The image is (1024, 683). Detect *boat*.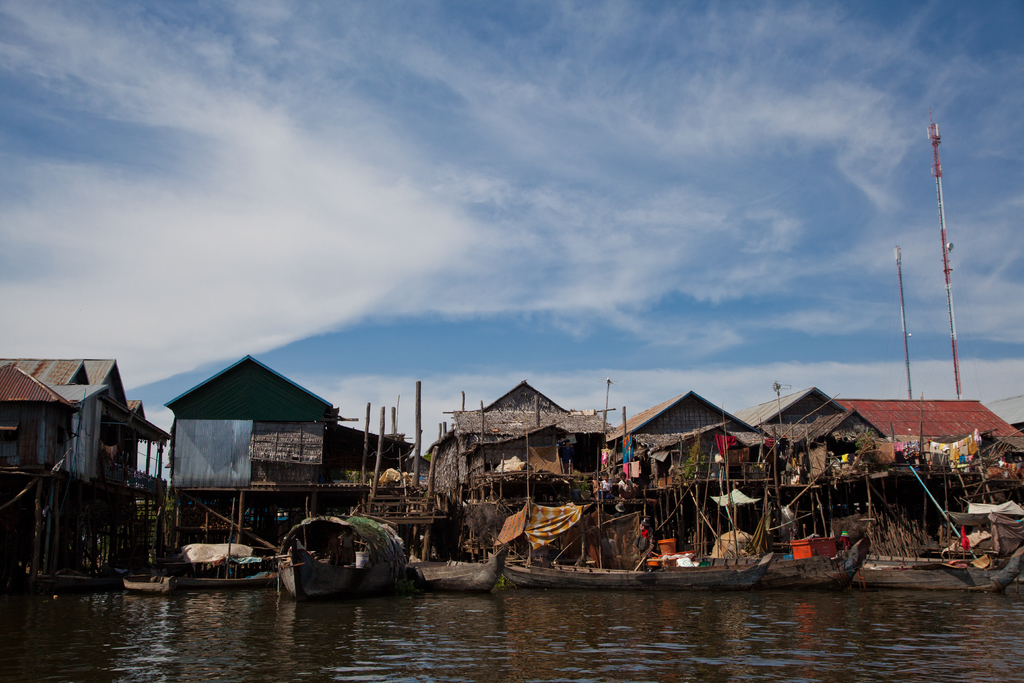
Detection: locate(118, 496, 299, 595).
